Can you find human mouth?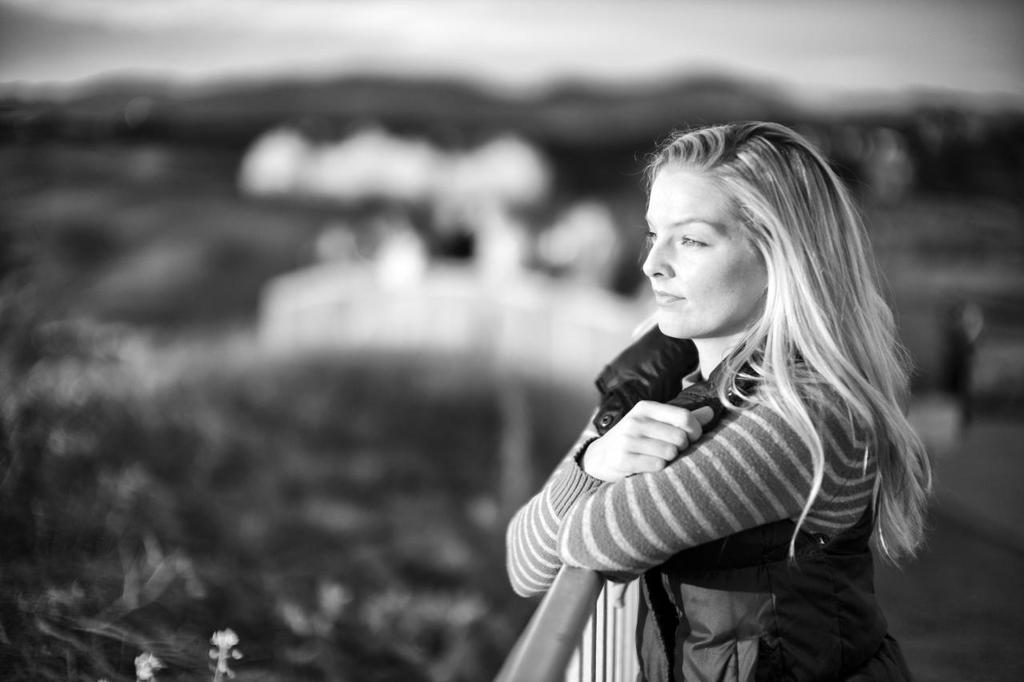
Yes, bounding box: (left=648, top=283, right=686, bottom=312).
